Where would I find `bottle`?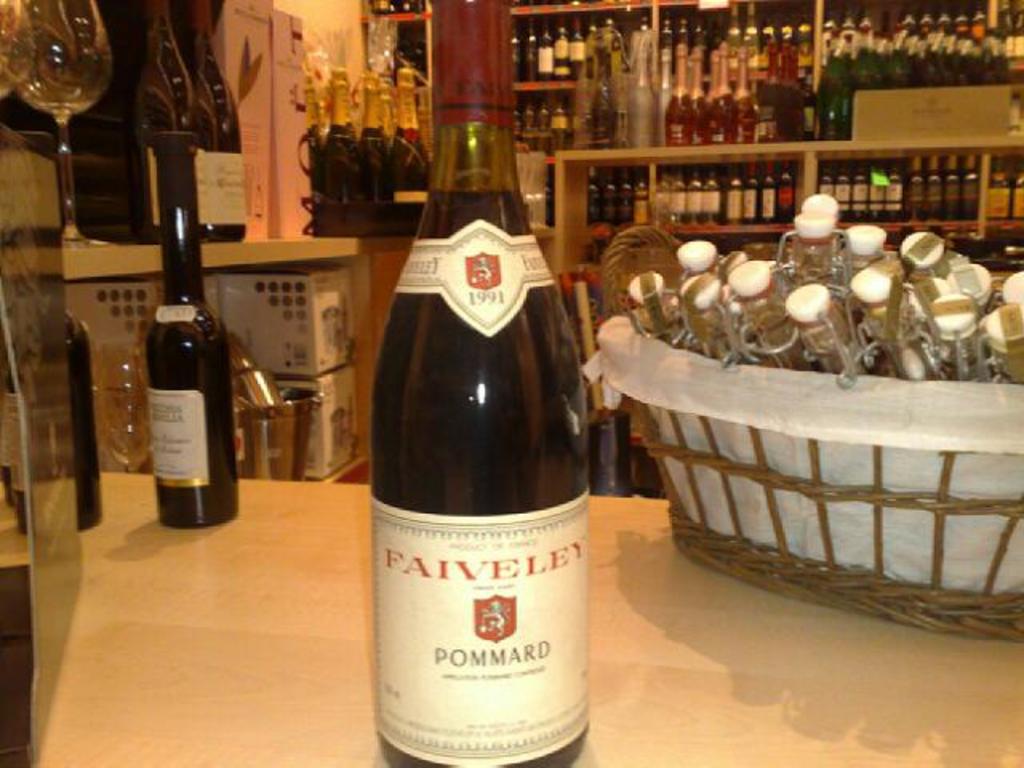
At 368, 120, 586, 766.
